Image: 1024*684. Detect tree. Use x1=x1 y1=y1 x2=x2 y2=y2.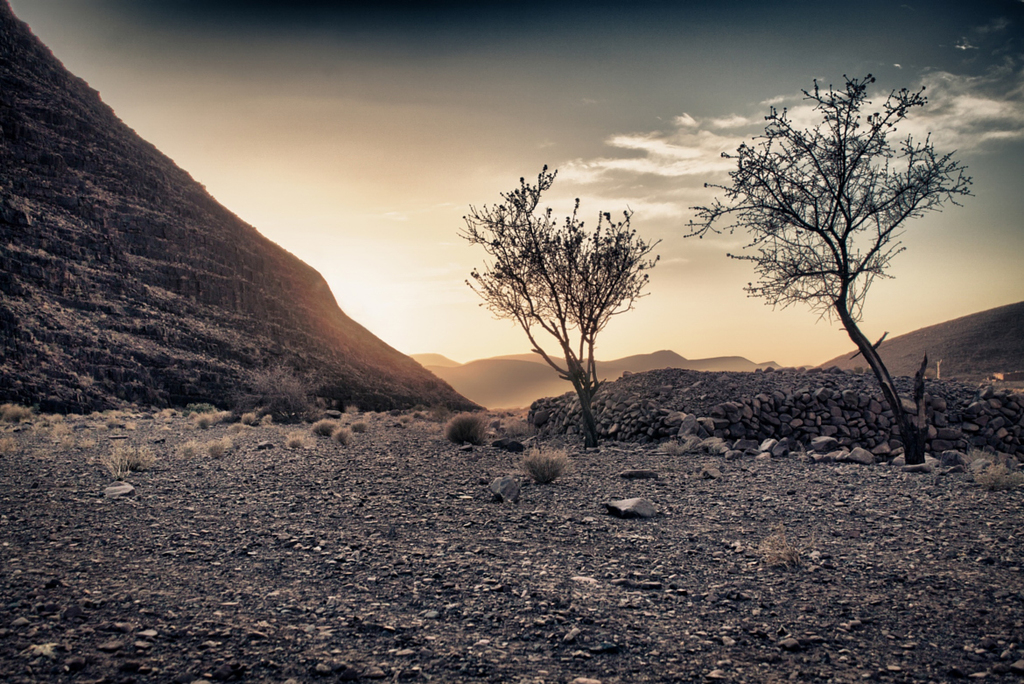
x1=461 y1=163 x2=656 y2=436.
